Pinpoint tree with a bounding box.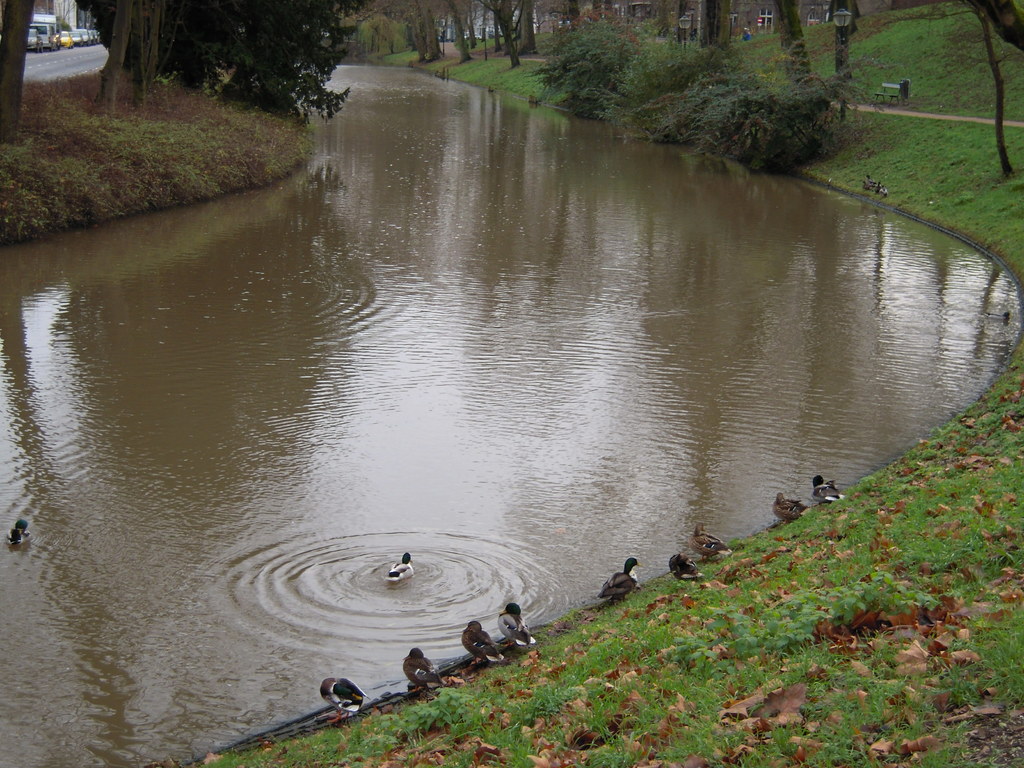
<box>0,0,38,161</box>.
